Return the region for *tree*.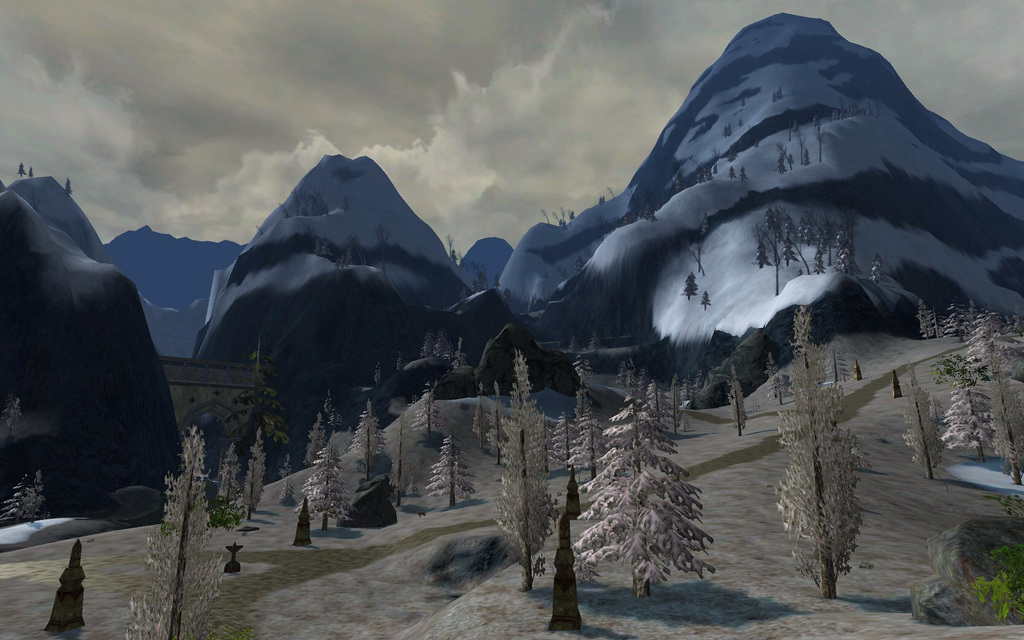
429, 434, 472, 499.
